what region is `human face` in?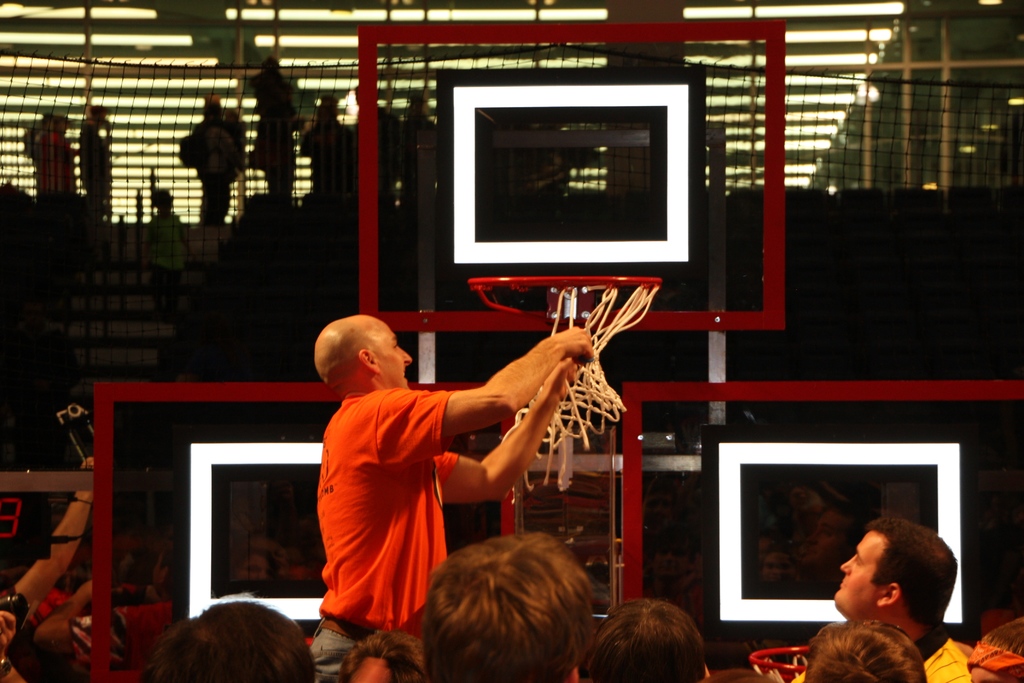
box=[157, 552, 163, 598].
